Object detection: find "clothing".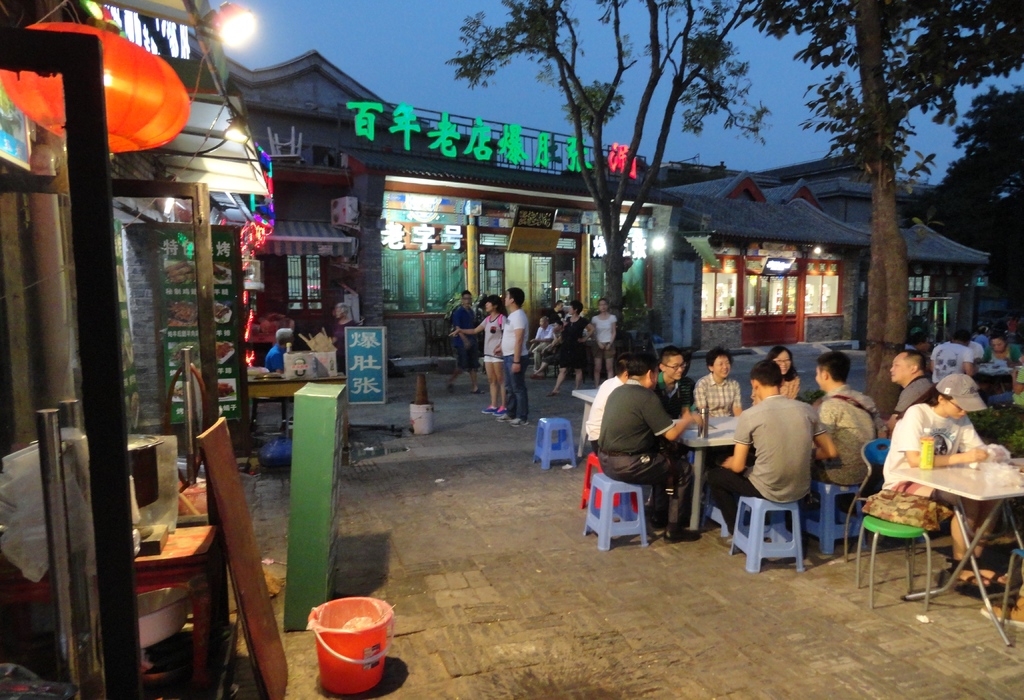
region(705, 465, 761, 527).
